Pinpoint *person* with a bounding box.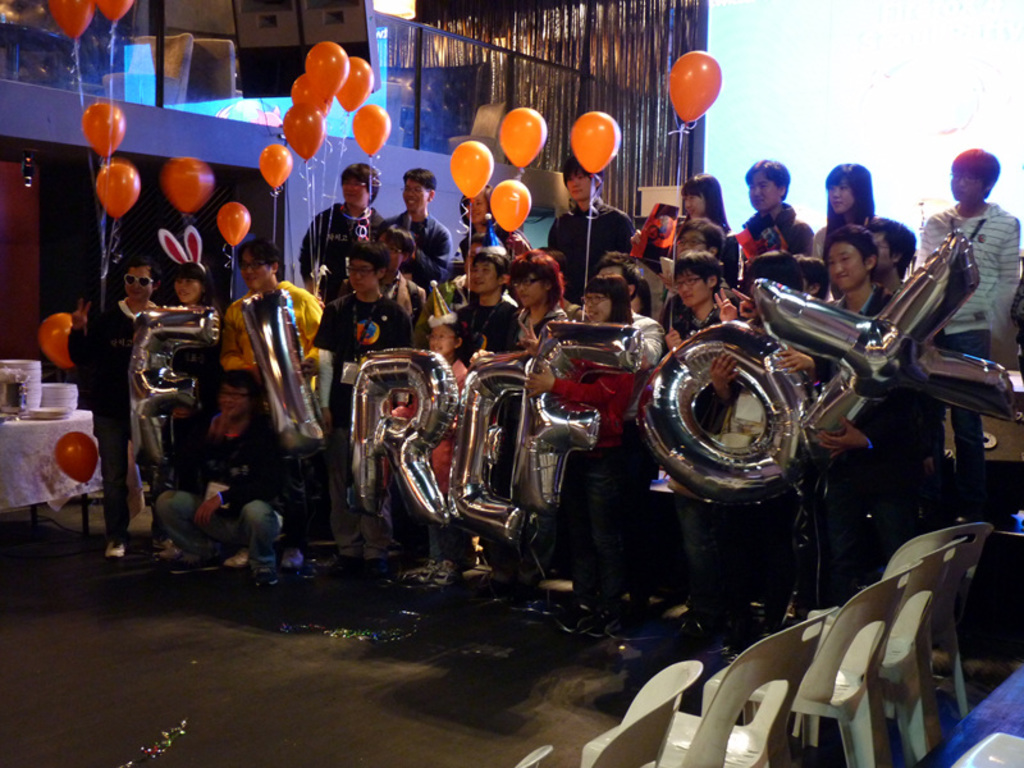
[67, 247, 166, 557].
